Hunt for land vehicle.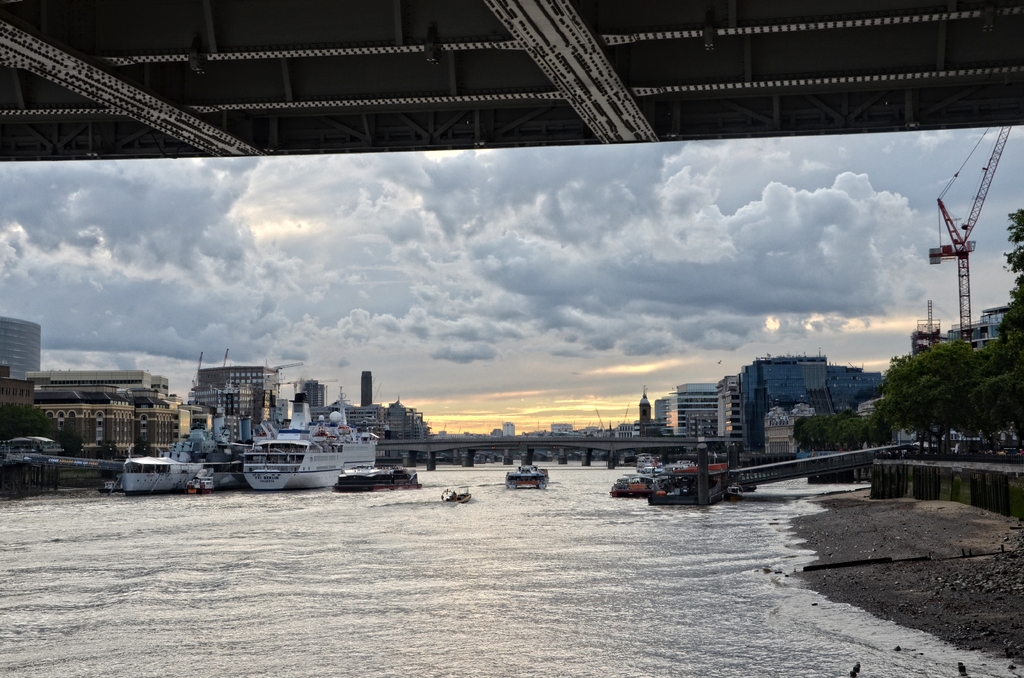
Hunted down at bbox(97, 453, 200, 501).
